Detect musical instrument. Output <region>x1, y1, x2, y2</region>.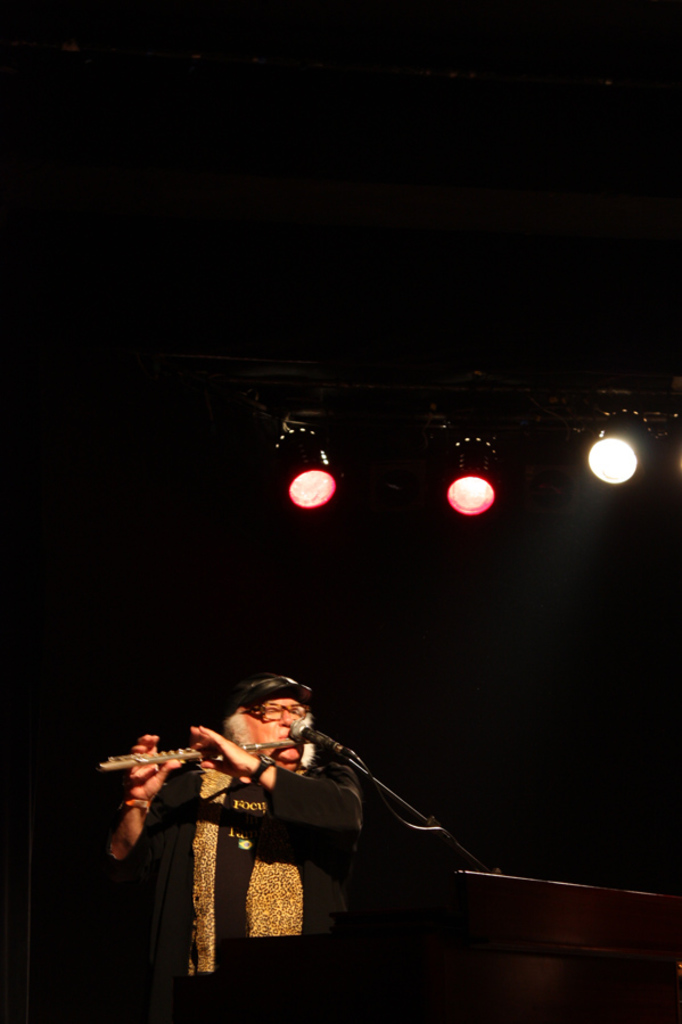
<region>99, 735, 297, 770</region>.
